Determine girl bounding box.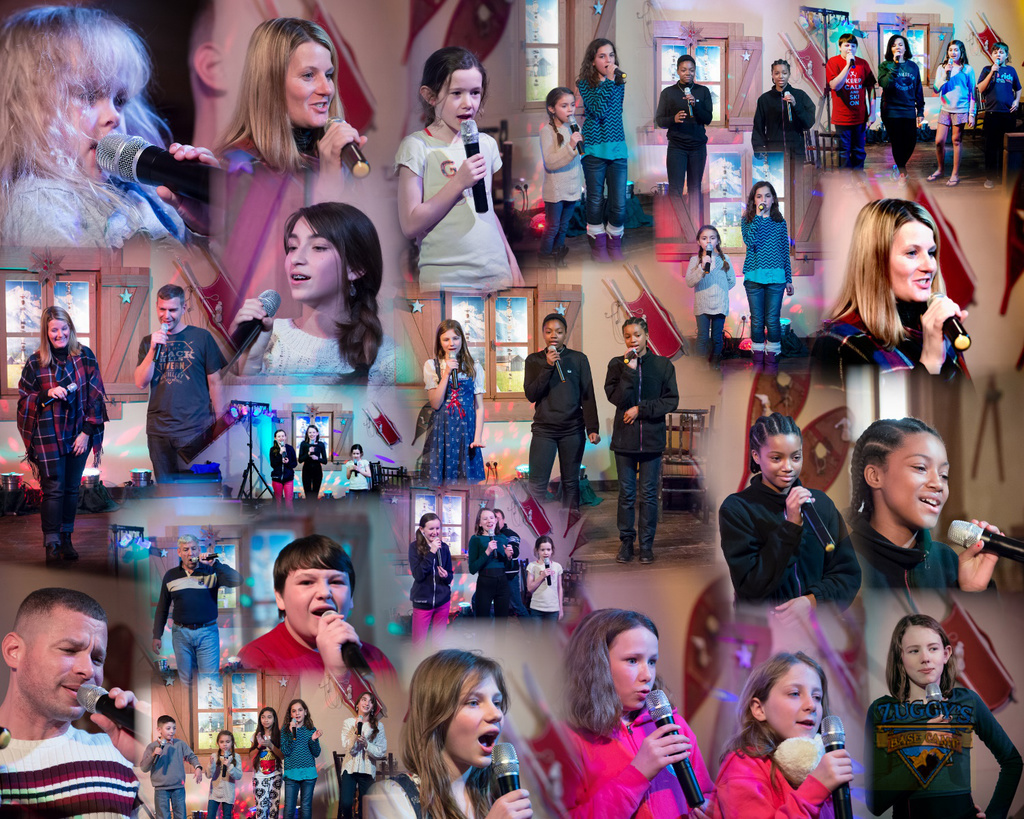
Determined: pyautogui.locateOnScreen(16, 304, 109, 559).
